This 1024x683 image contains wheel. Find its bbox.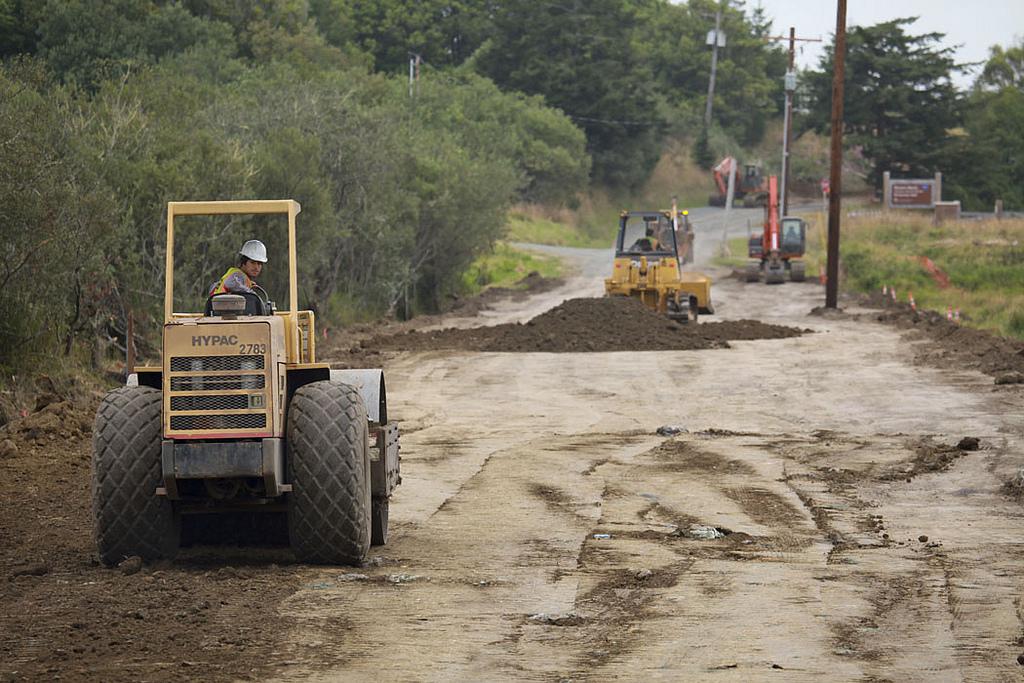
bbox=(683, 242, 695, 264).
